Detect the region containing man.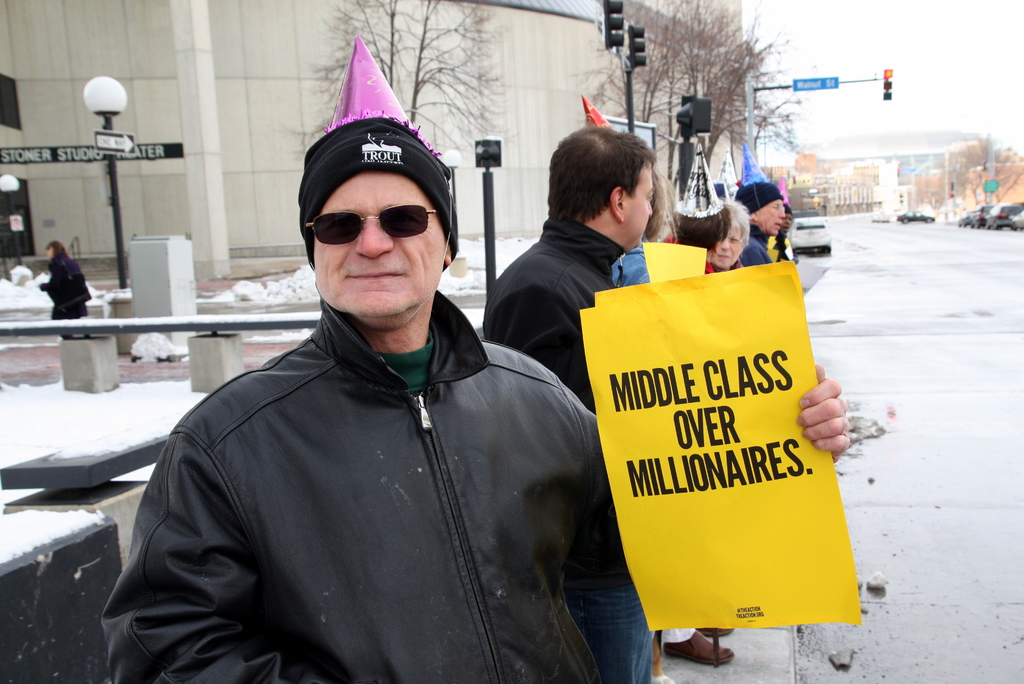
<bbox>99, 113, 851, 683</bbox>.
